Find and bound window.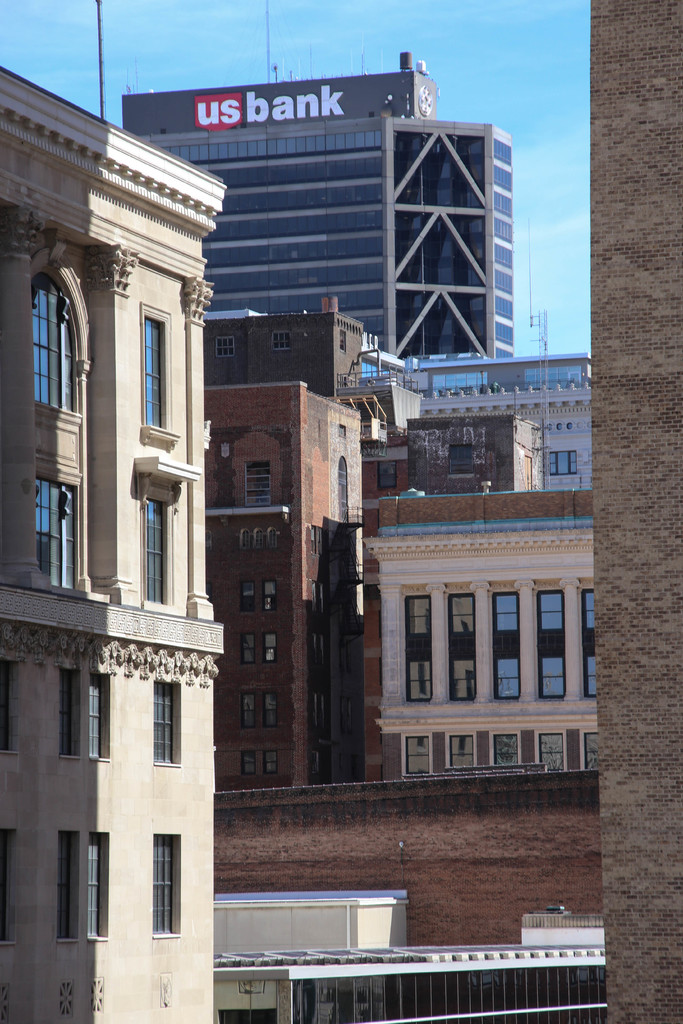
Bound: pyautogui.locateOnScreen(448, 728, 482, 767).
